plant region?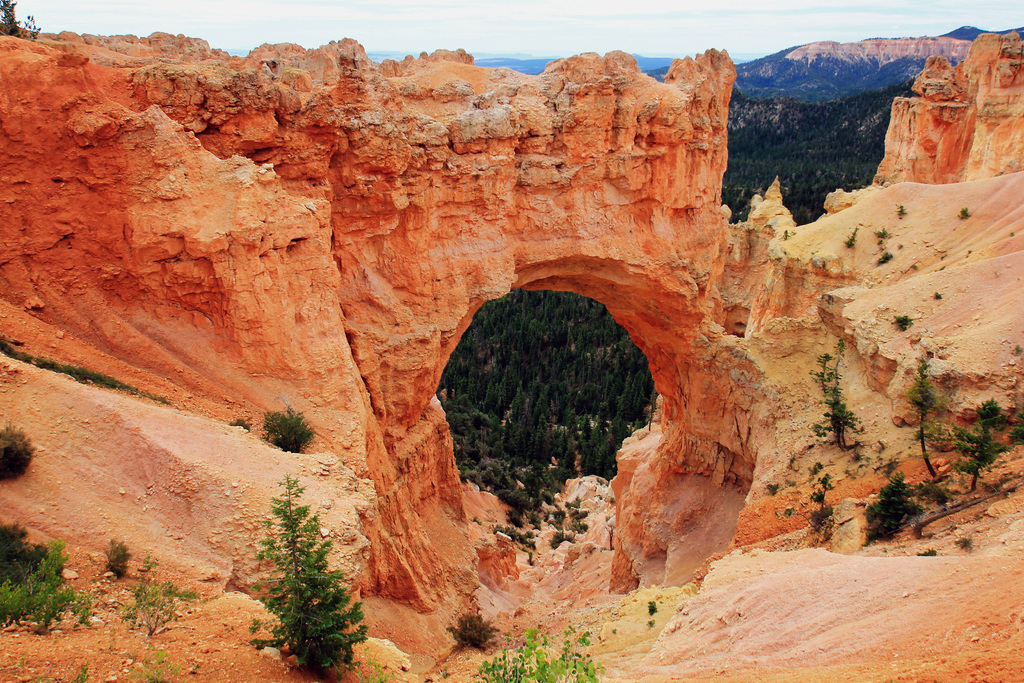
box(934, 288, 939, 302)
